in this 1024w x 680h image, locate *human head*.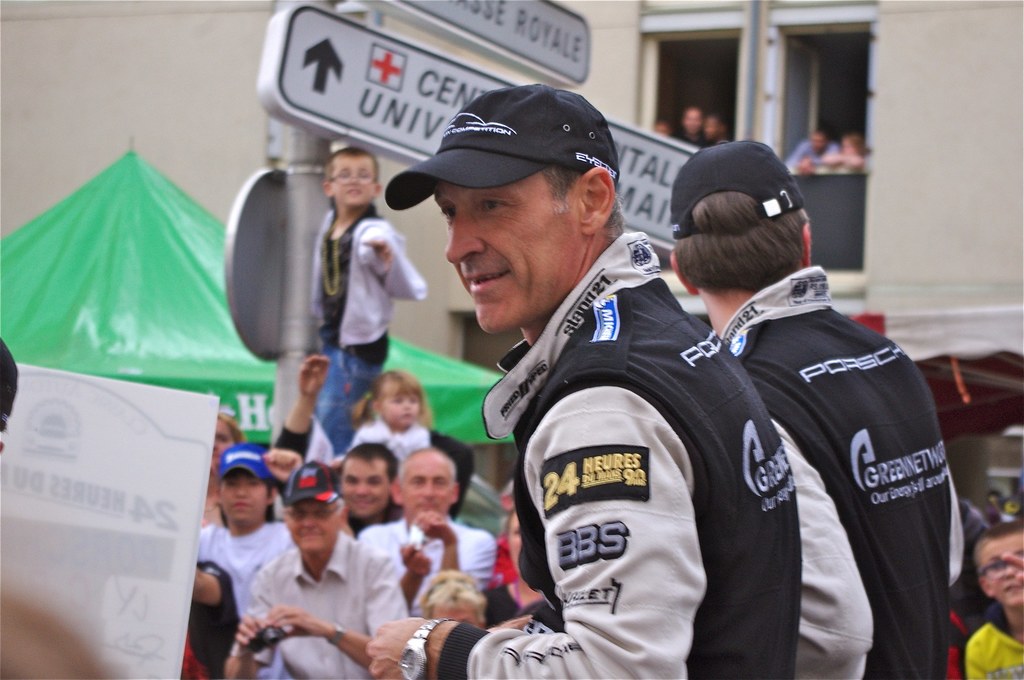
Bounding box: {"x1": 445, "y1": 92, "x2": 623, "y2": 336}.
